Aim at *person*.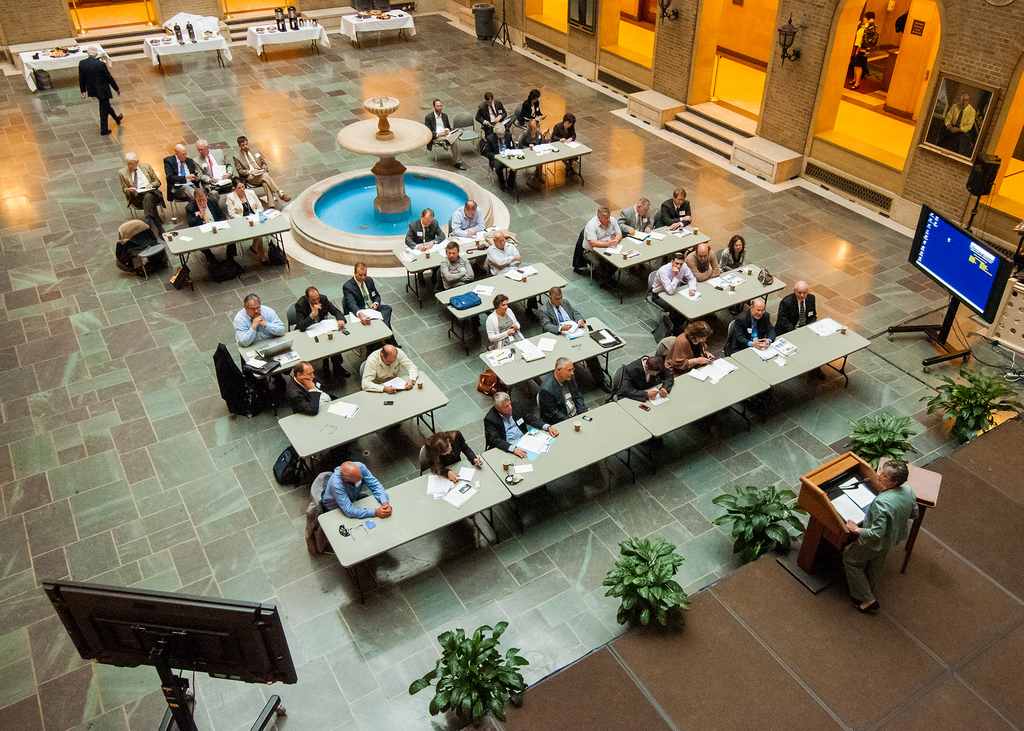
Aimed at <region>297, 360, 319, 411</region>.
